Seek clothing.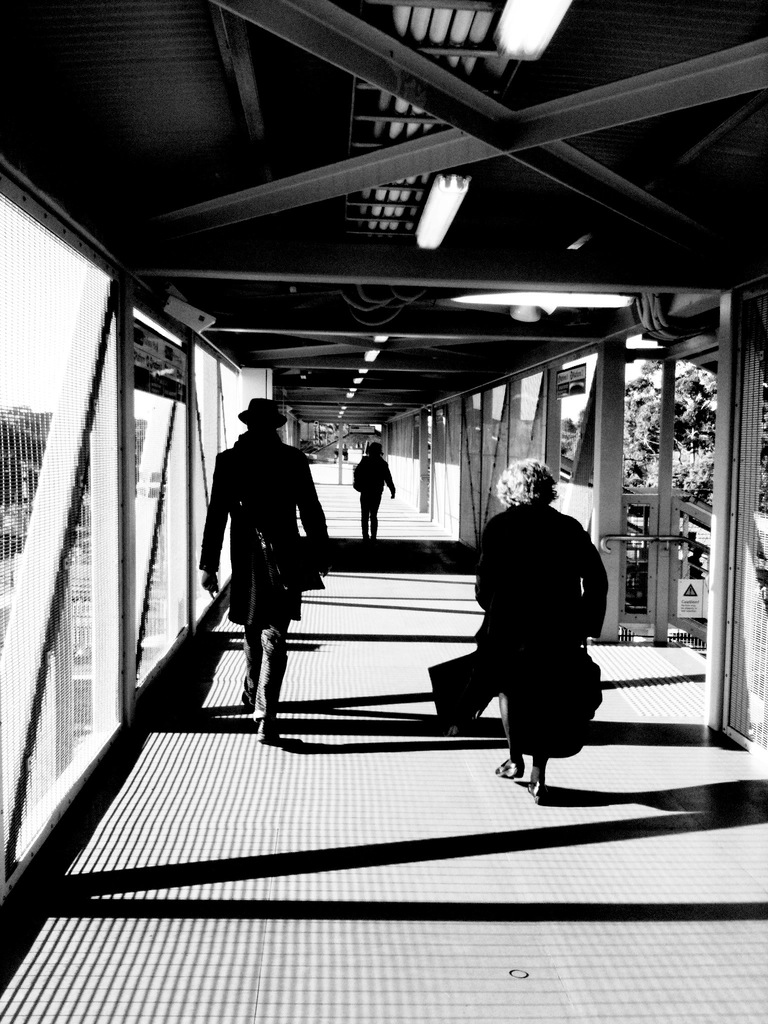
351/451/391/526.
